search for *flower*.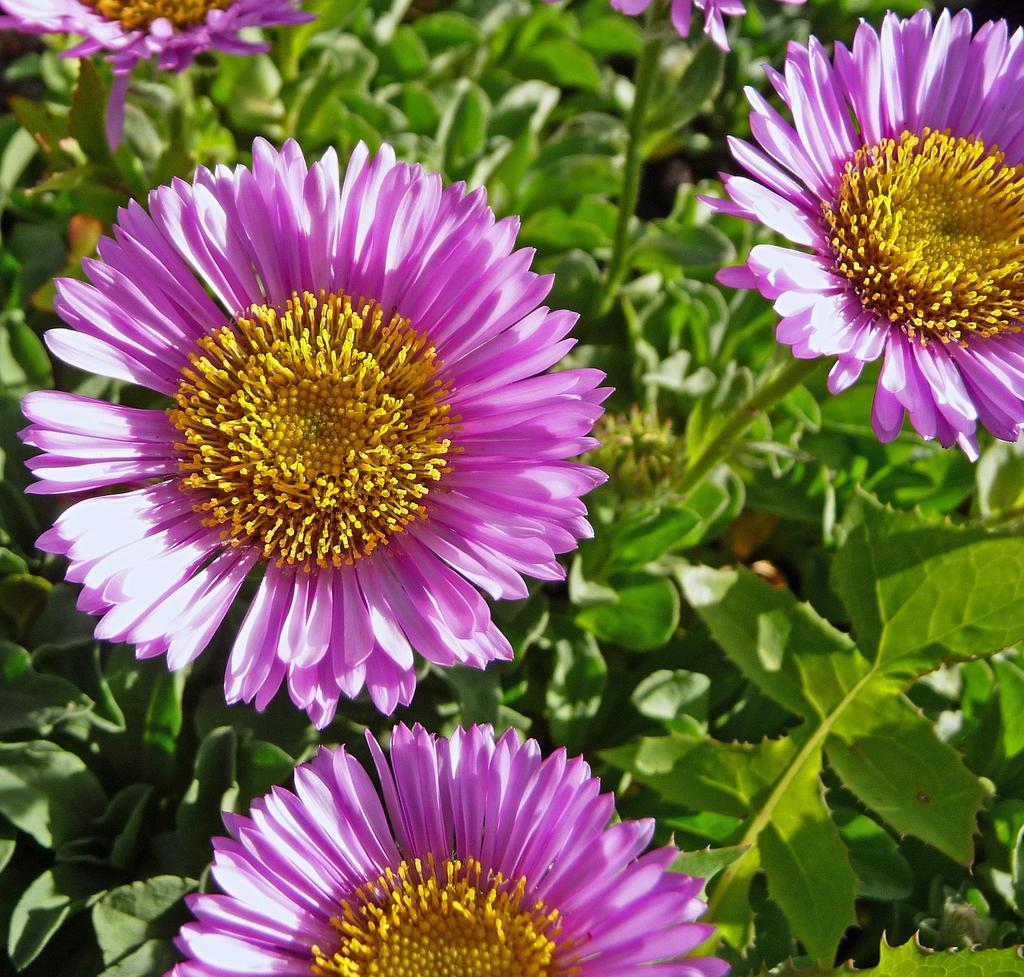
Found at x1=693 y1=4 x2=1022 y2=462.
